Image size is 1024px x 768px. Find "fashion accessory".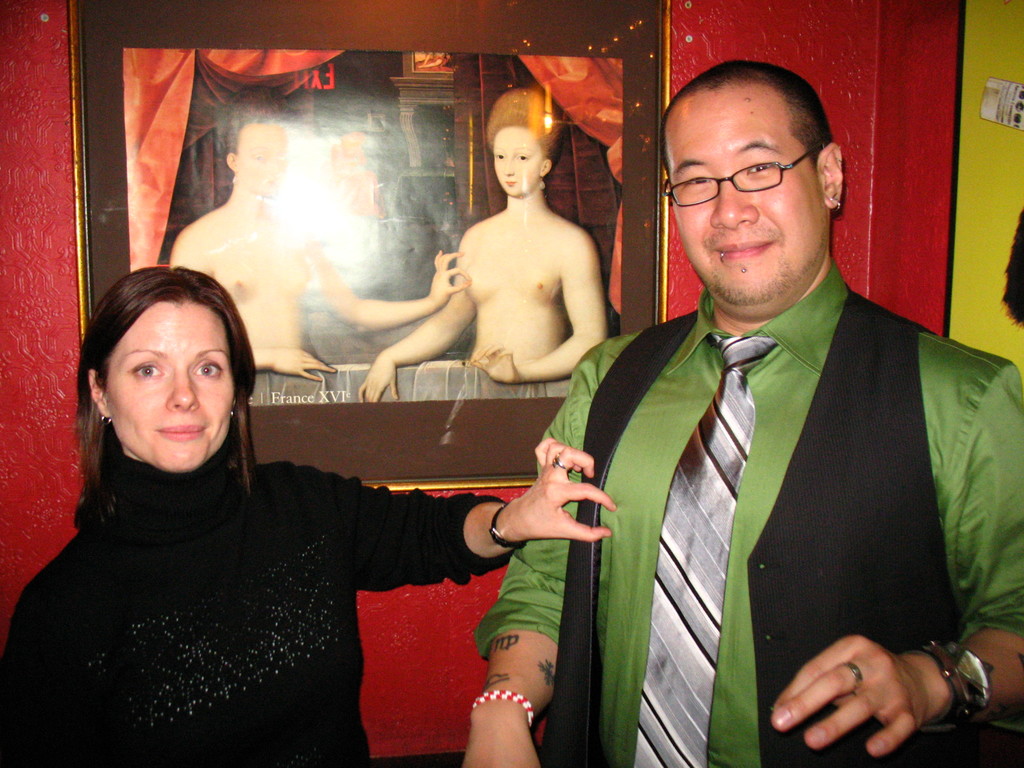
[98, 413, 109, 430].
